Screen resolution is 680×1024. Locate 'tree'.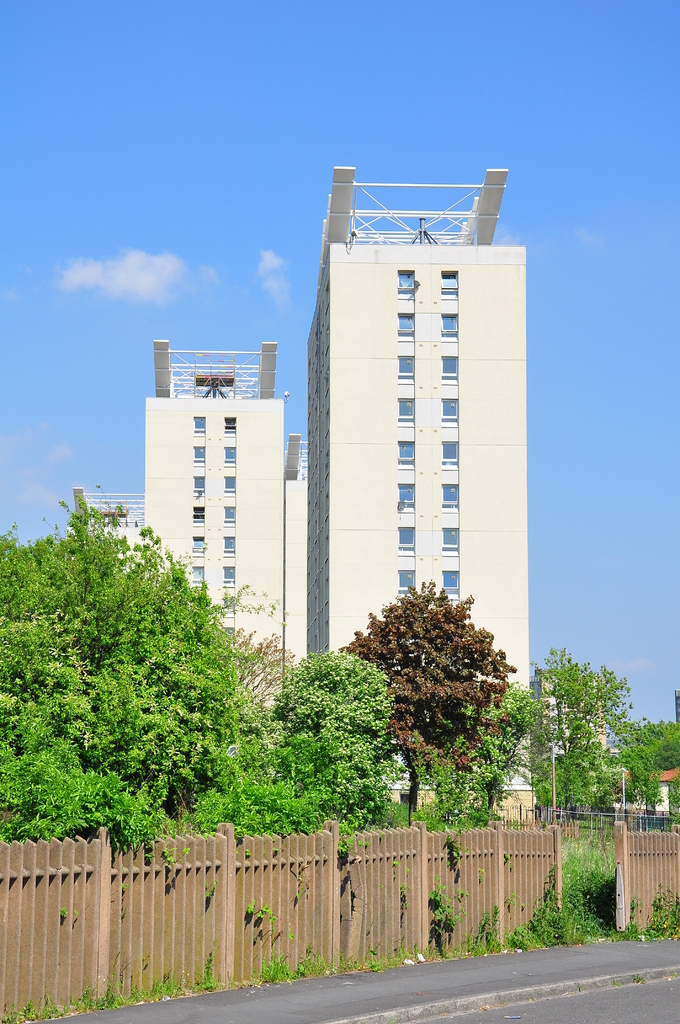
[left=526, top=653, right=631, bottom=799].
